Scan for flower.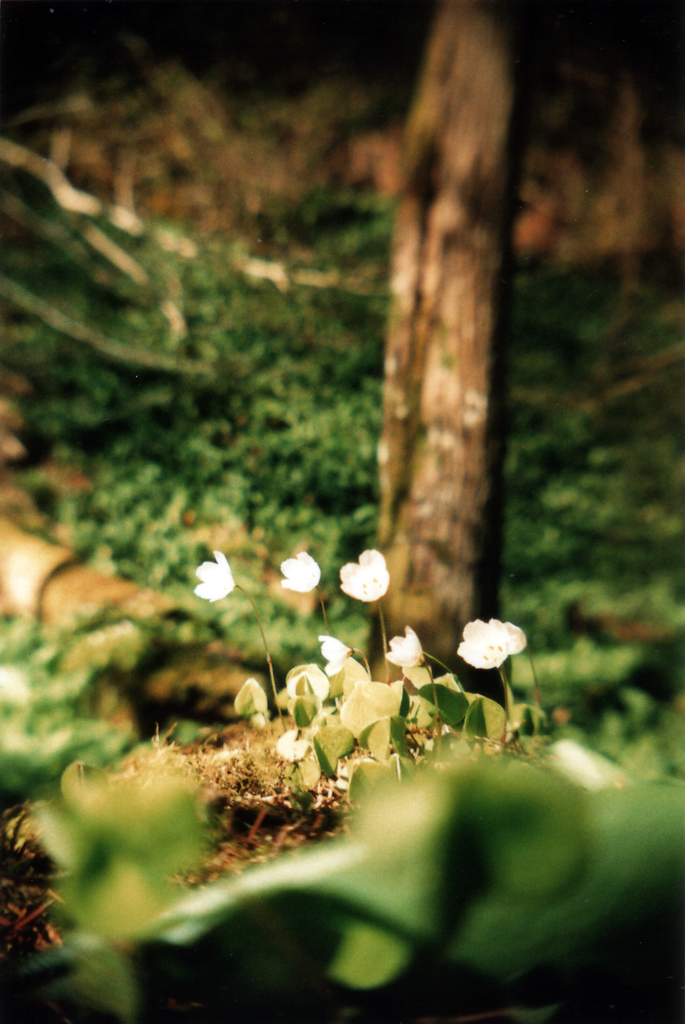
Scan result: pyautogui.locateOnScreen(385, 625, 423, 669).
